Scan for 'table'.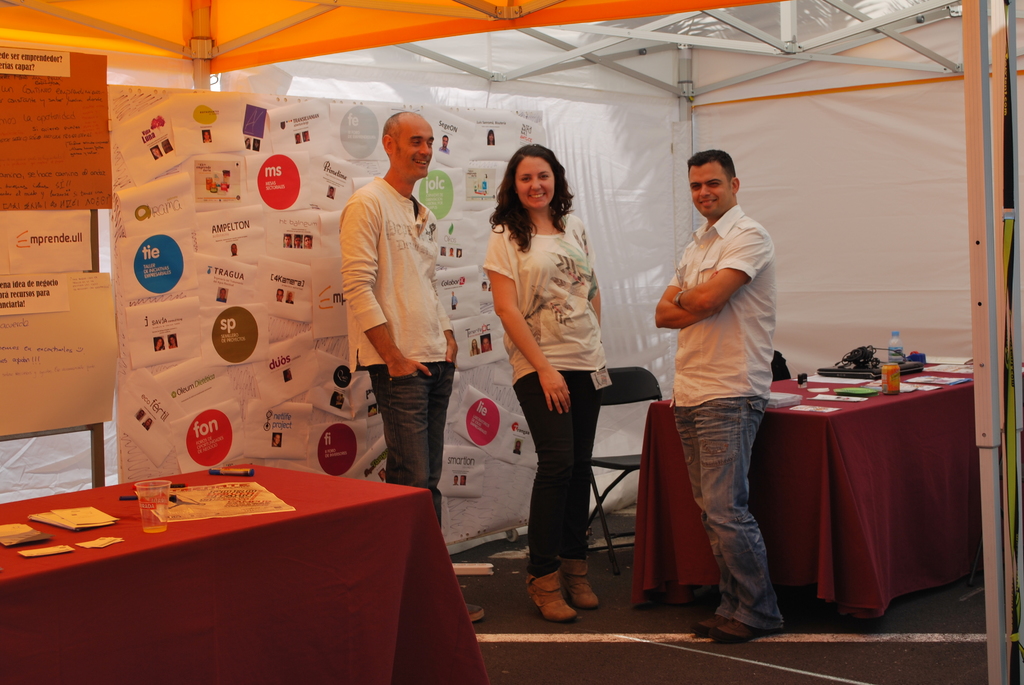
Scan result: pyautogui.locateOnScreen(629, 347, 981, 609).
